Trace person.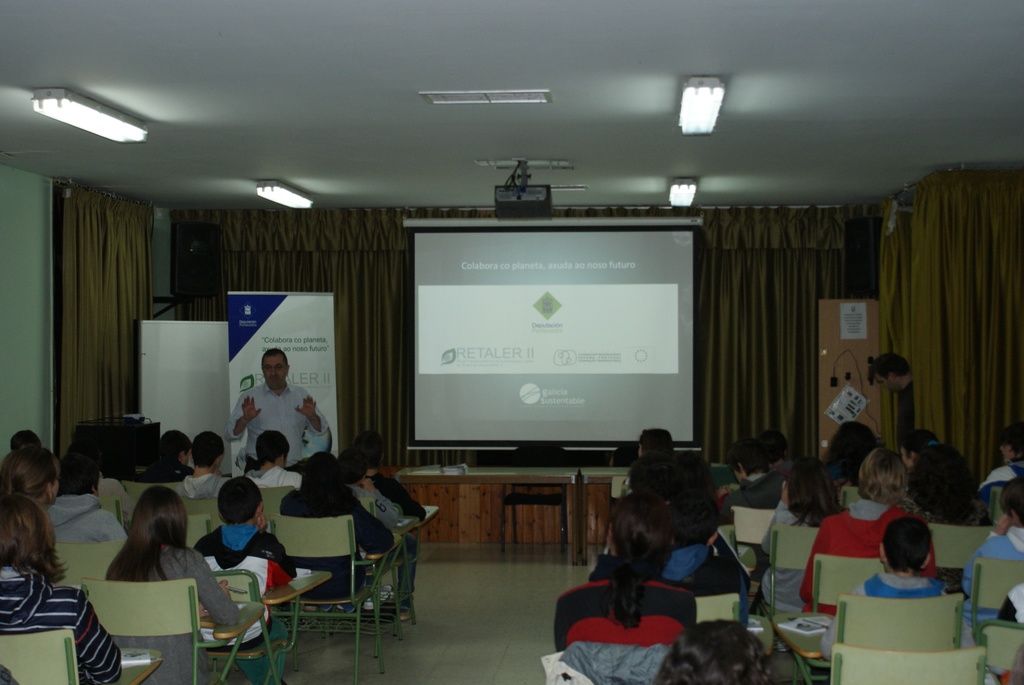
Traced to box(0, 492, 120, 684).
